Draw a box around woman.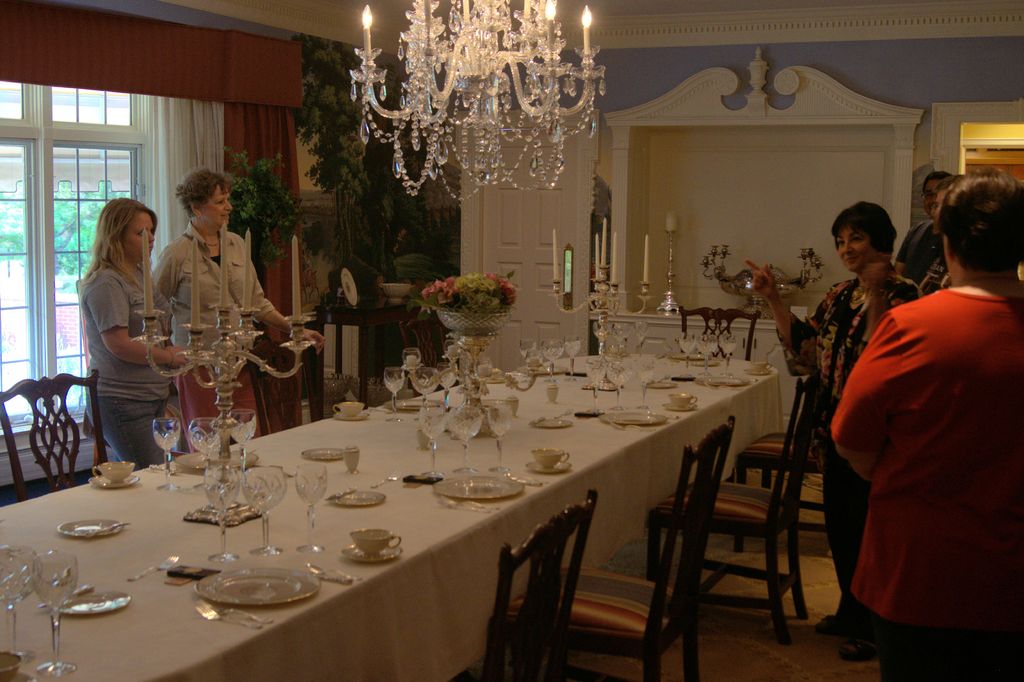
Rect(76, 195, 211, 469).
